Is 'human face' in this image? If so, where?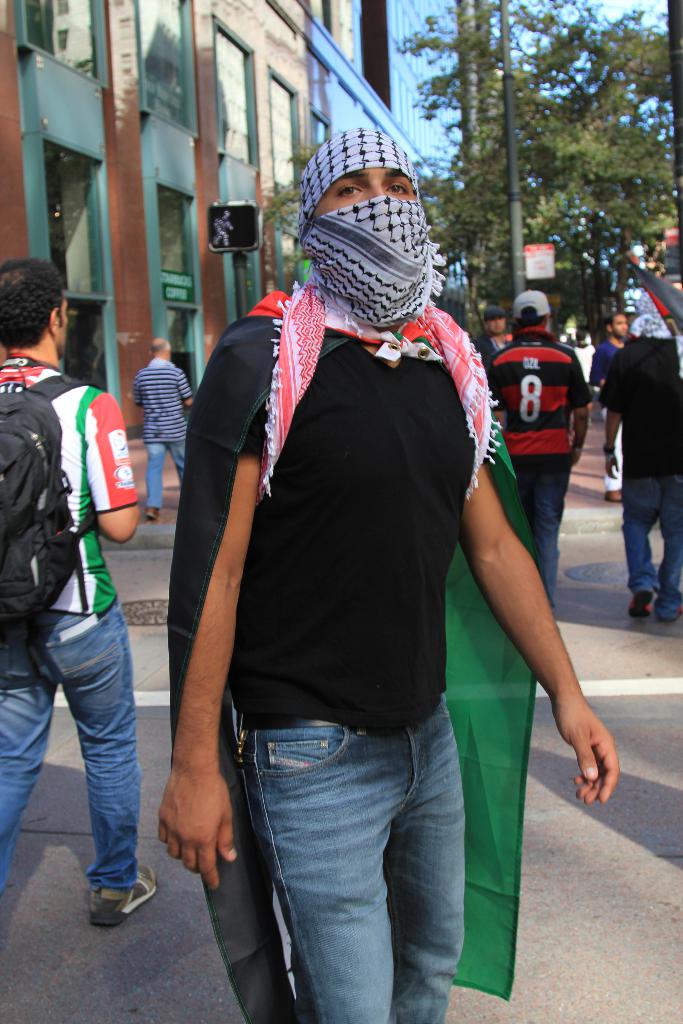
Yes, at box(309, 168, 415, 218).
